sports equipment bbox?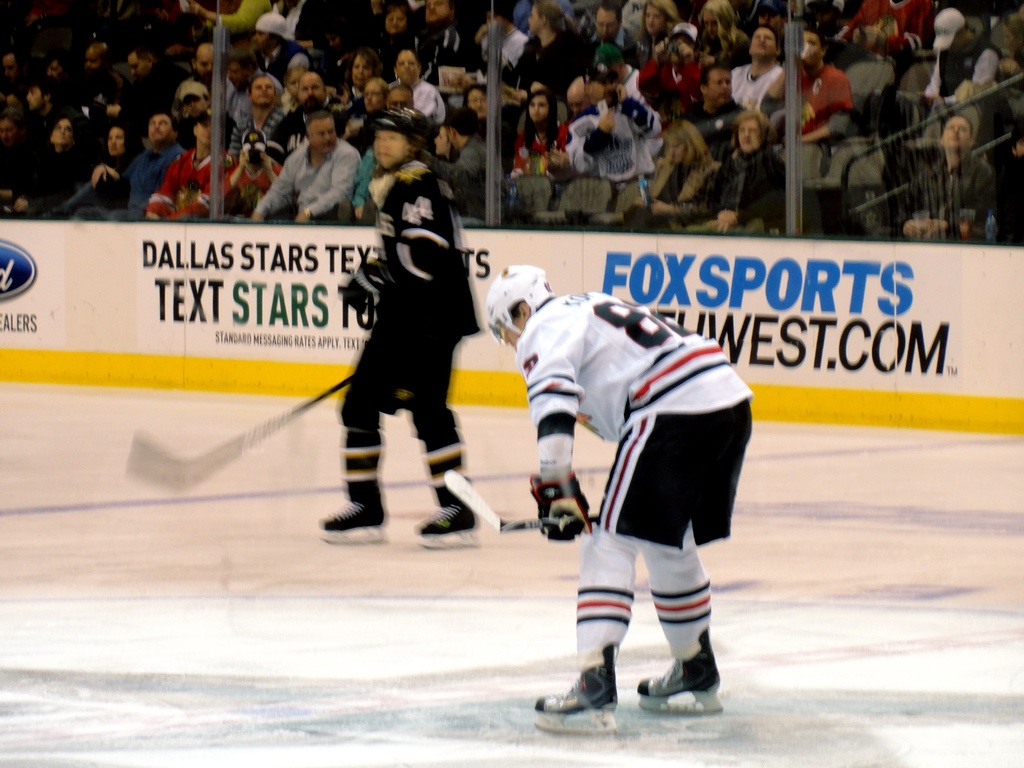
526,465,592,540
